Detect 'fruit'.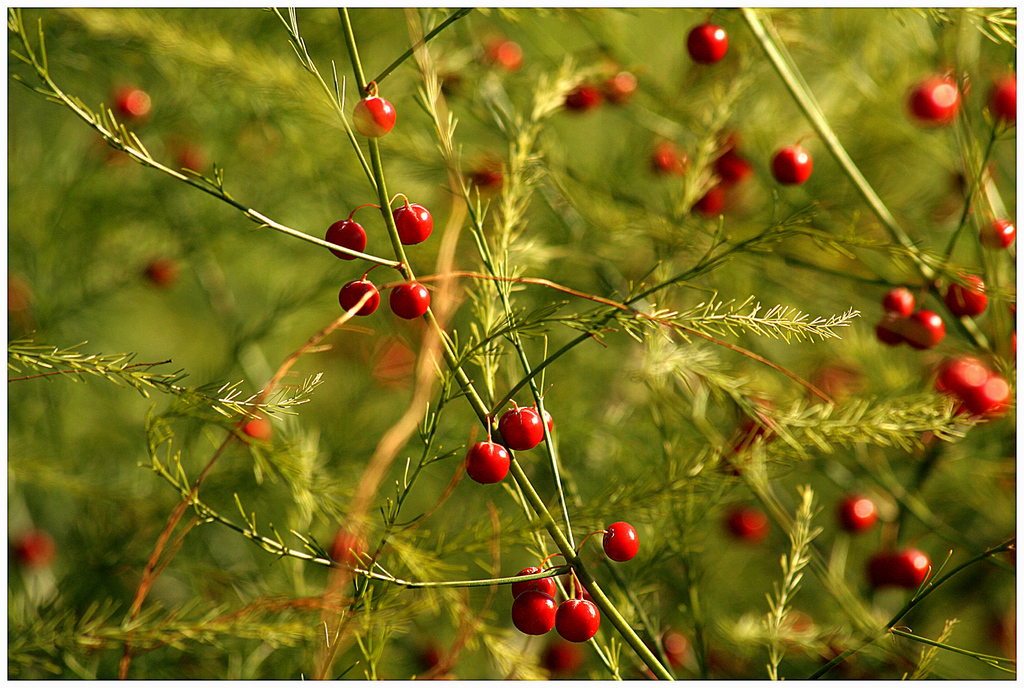
Detected at bbox=(333, 278, 385, 315).
